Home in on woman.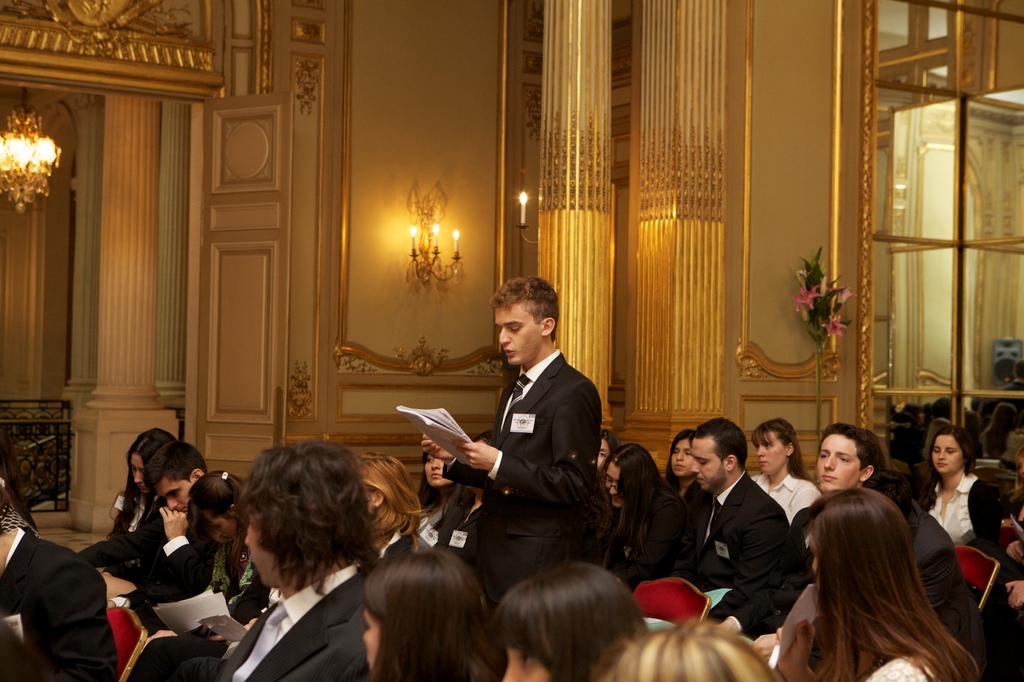
Homed in at l=595, t=441, r=696, b=602.
